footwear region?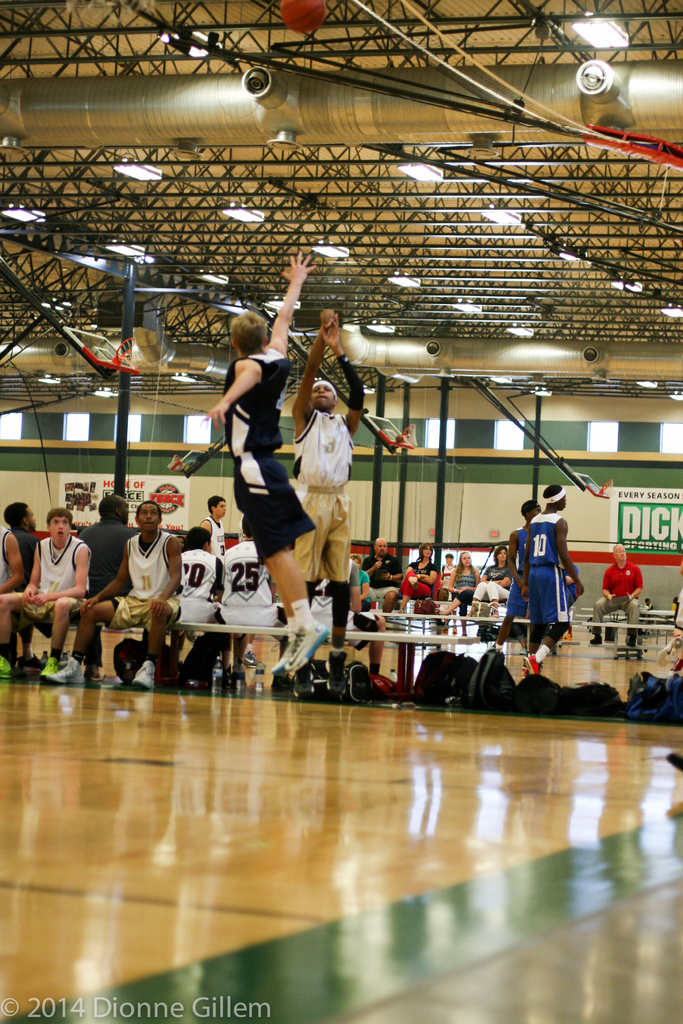
<bbox>588, 634, 604, 644</bbox>
